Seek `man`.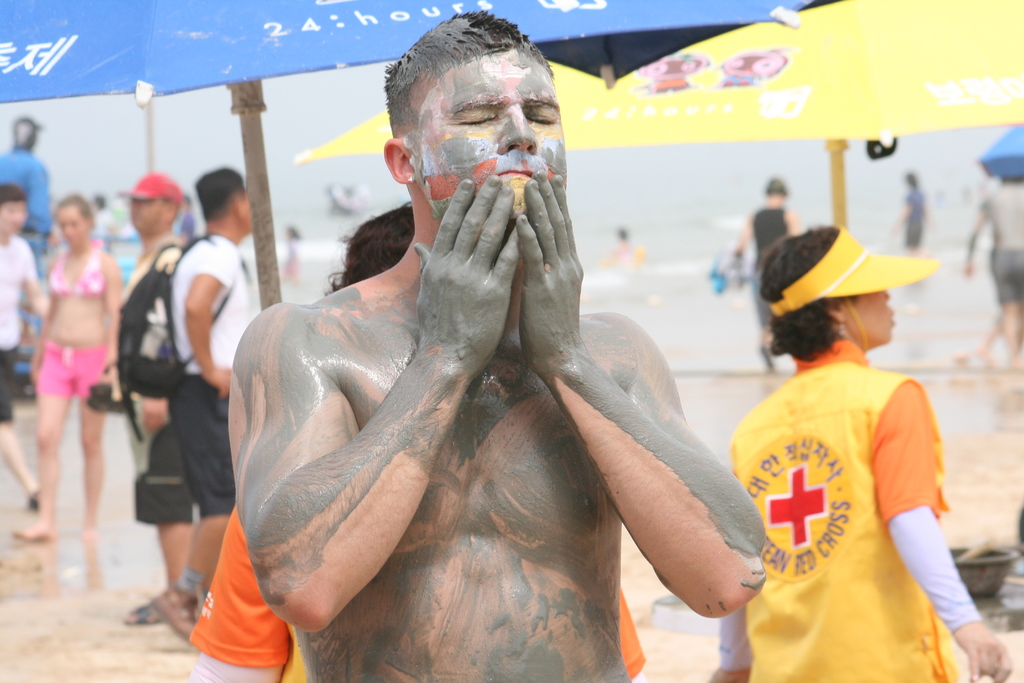
0 179 50 512.
